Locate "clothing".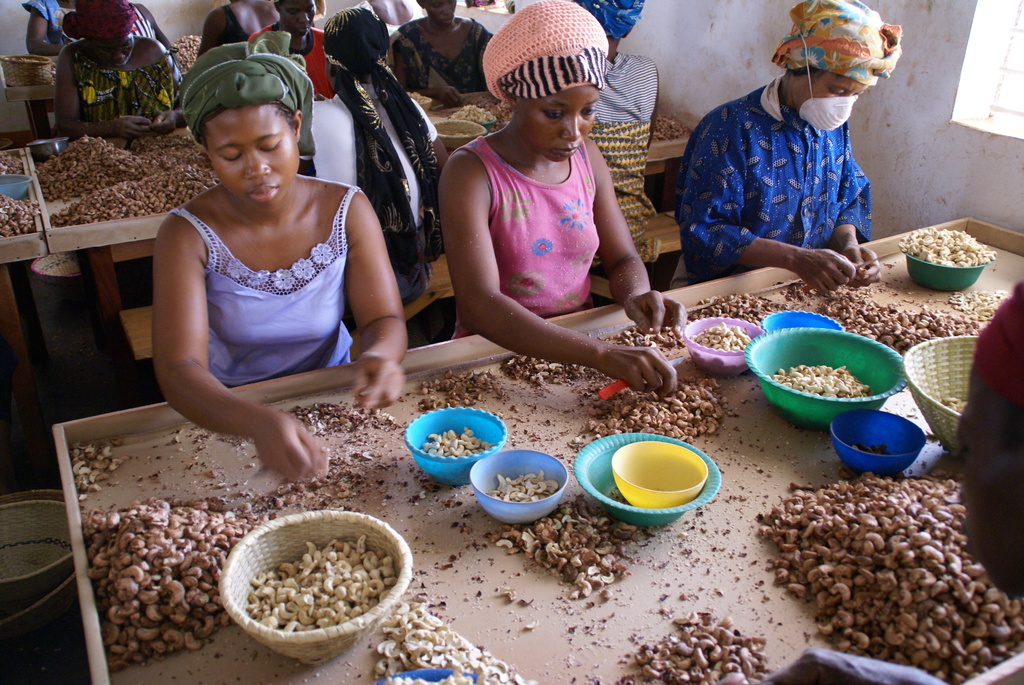
Bounding box: [left=675, top=81, right=879, bottom=276].
